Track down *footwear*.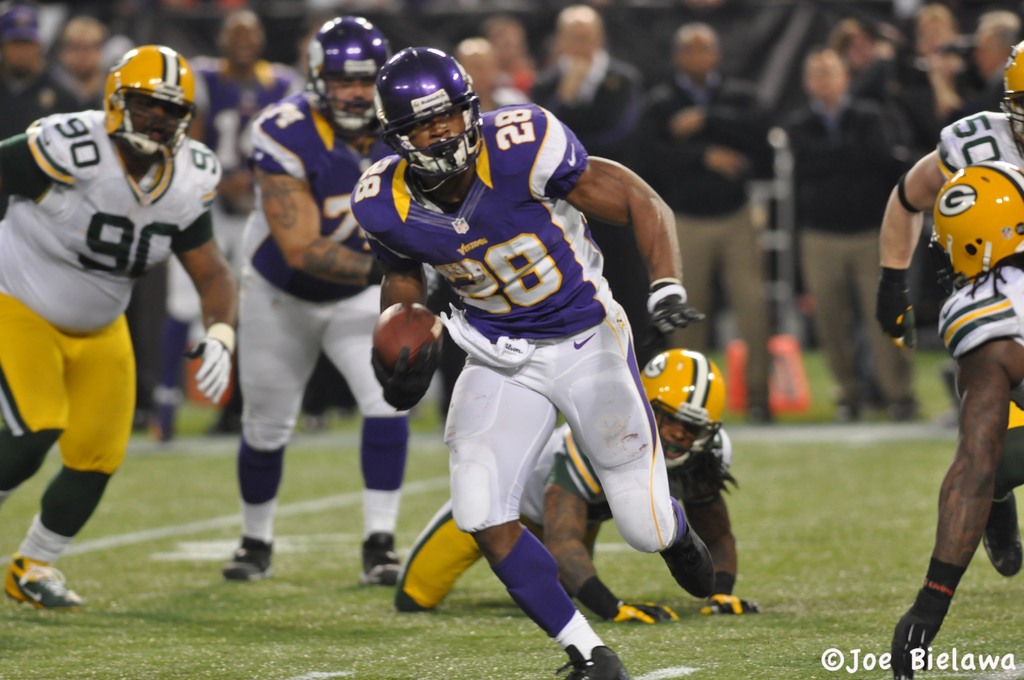
Tracked to select_region(225, 525, 276, 588).
